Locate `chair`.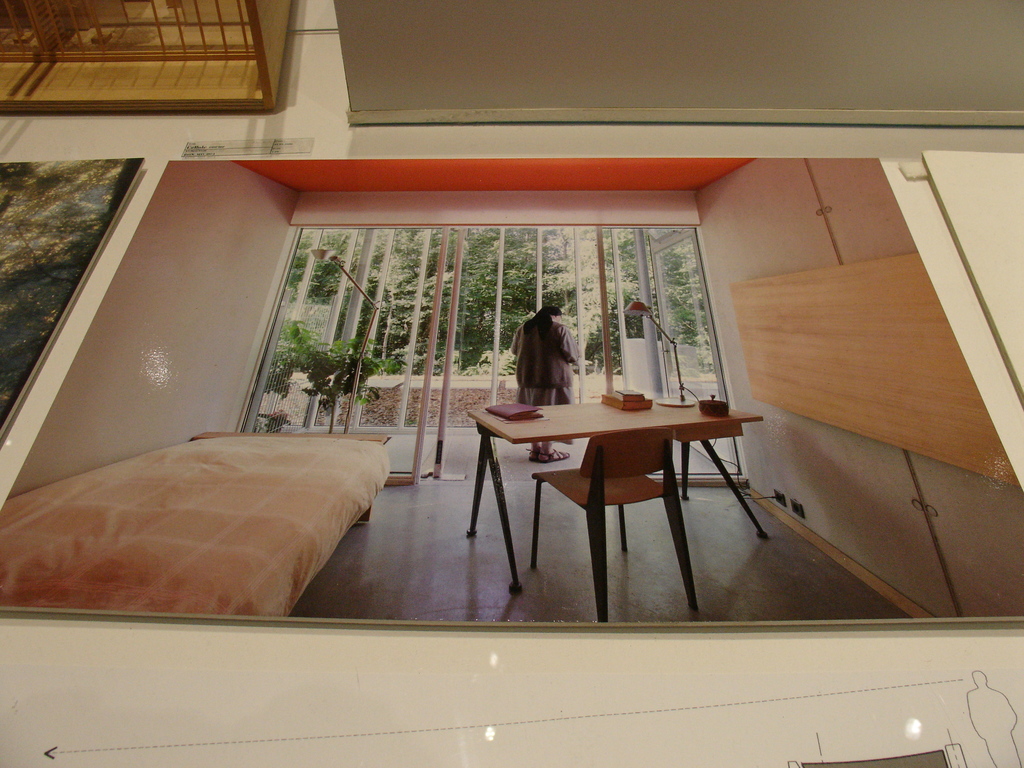
Bounding box: <box>529,419,701,626</box>.
